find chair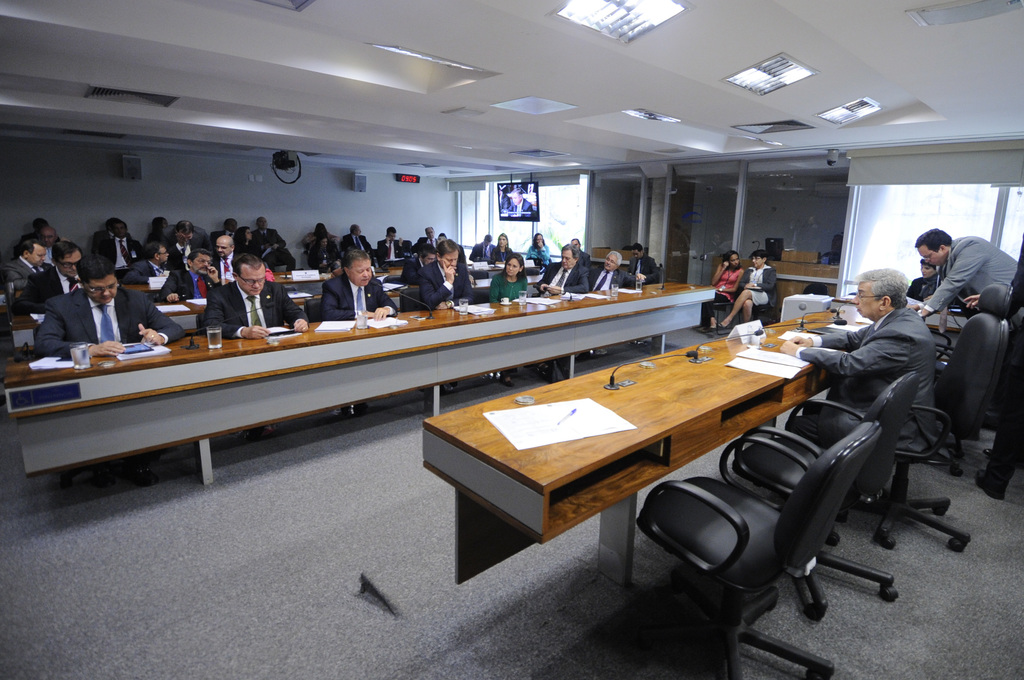
rect(305, 298, 323, 324)
